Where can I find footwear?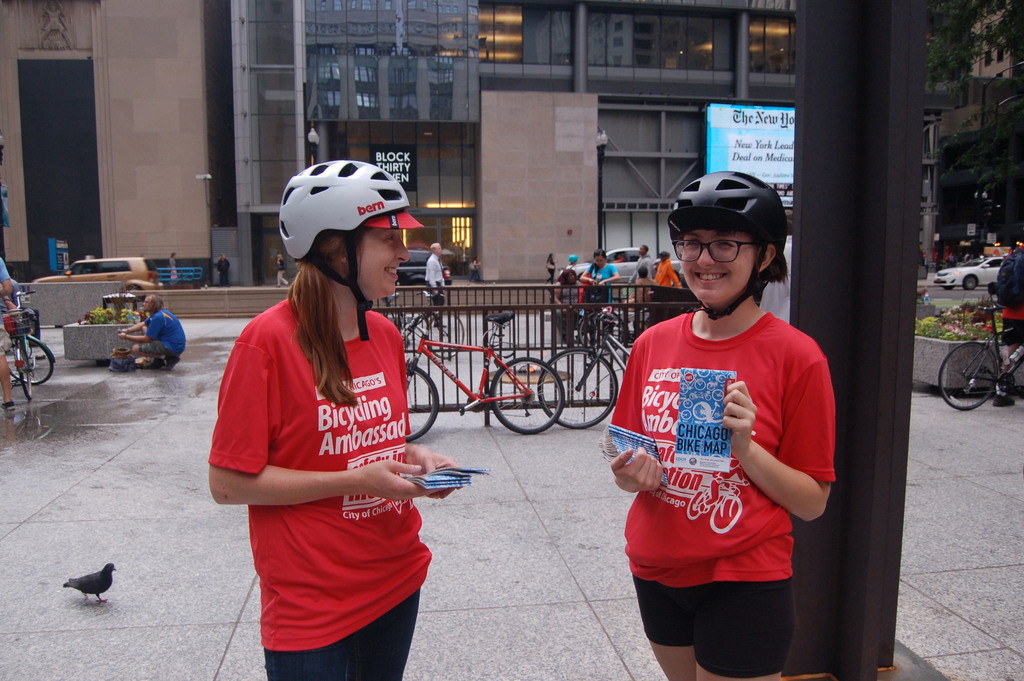
You can find it at [141, 357, 163, 372].
